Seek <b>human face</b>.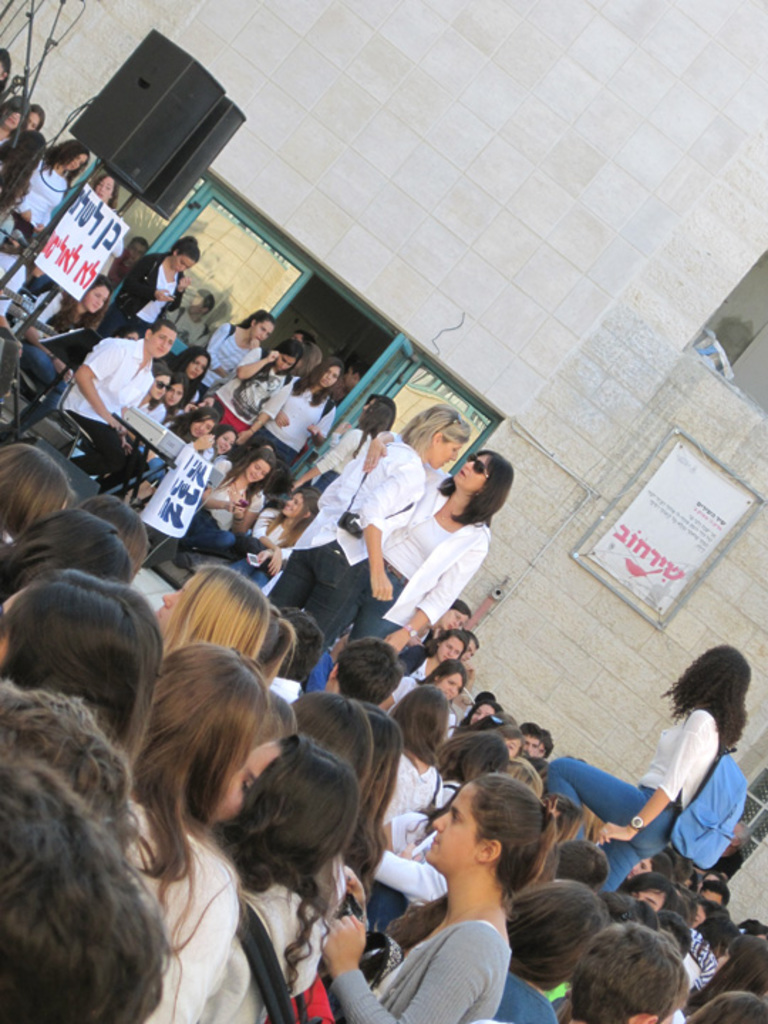
454, 449, 495, 492.
